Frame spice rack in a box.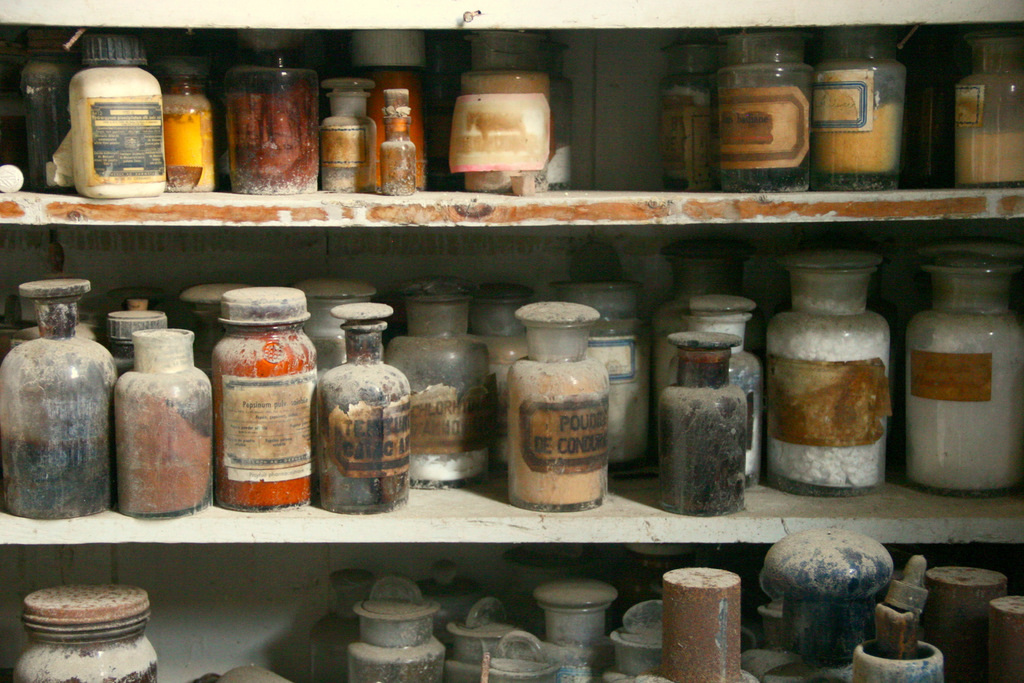
select_region(0, 0, 1023, 222).
